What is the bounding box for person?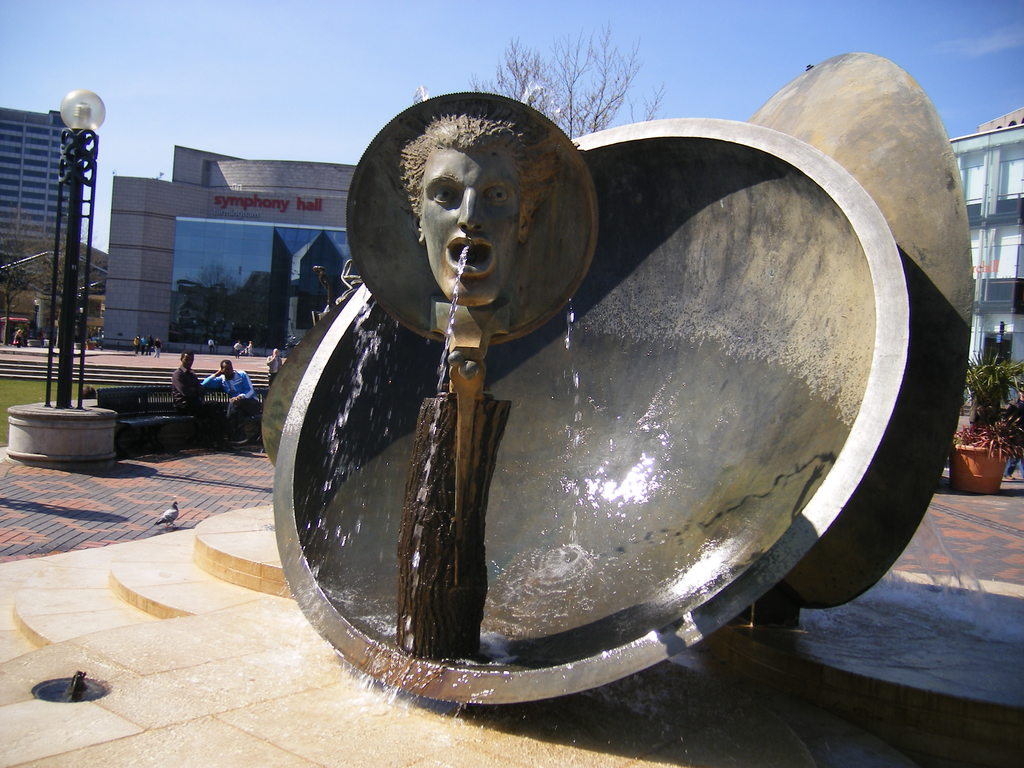
region(173, 352, 207, 420).
